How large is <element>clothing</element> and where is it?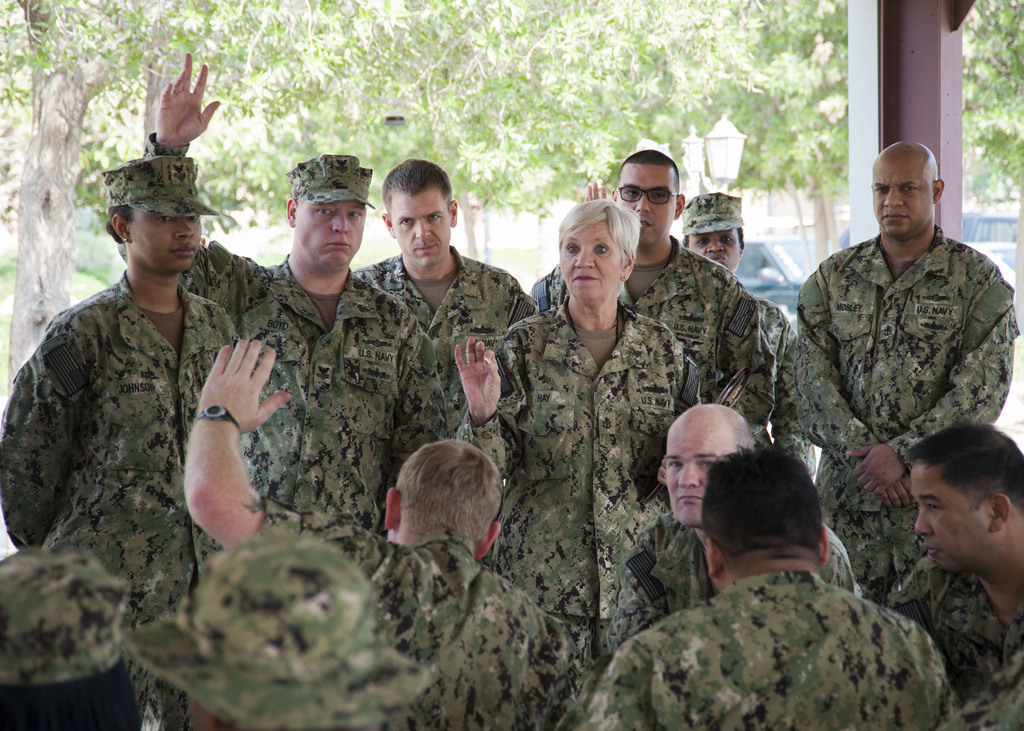
Bounding box: bbox=[255, 507, 579, 730].
